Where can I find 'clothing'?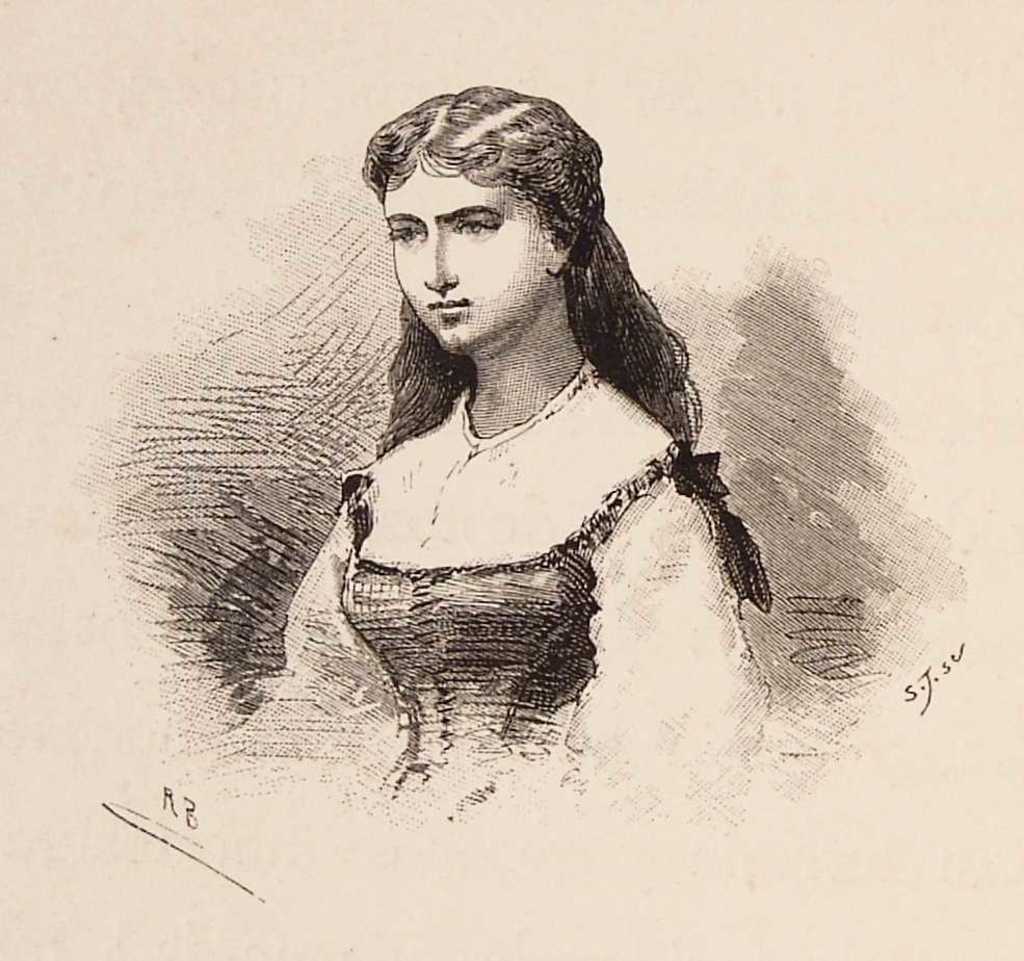
You can find it at Rect(278, 278, 753, 779).
